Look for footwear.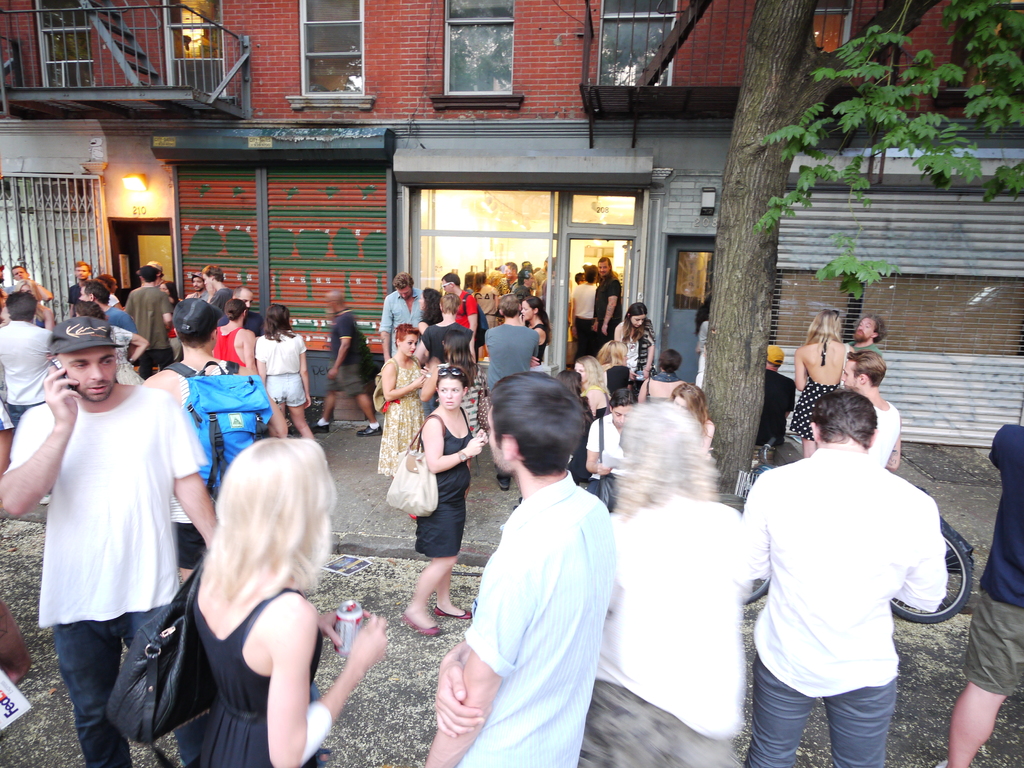
Found: Rect(309, 424, 332, 434).
